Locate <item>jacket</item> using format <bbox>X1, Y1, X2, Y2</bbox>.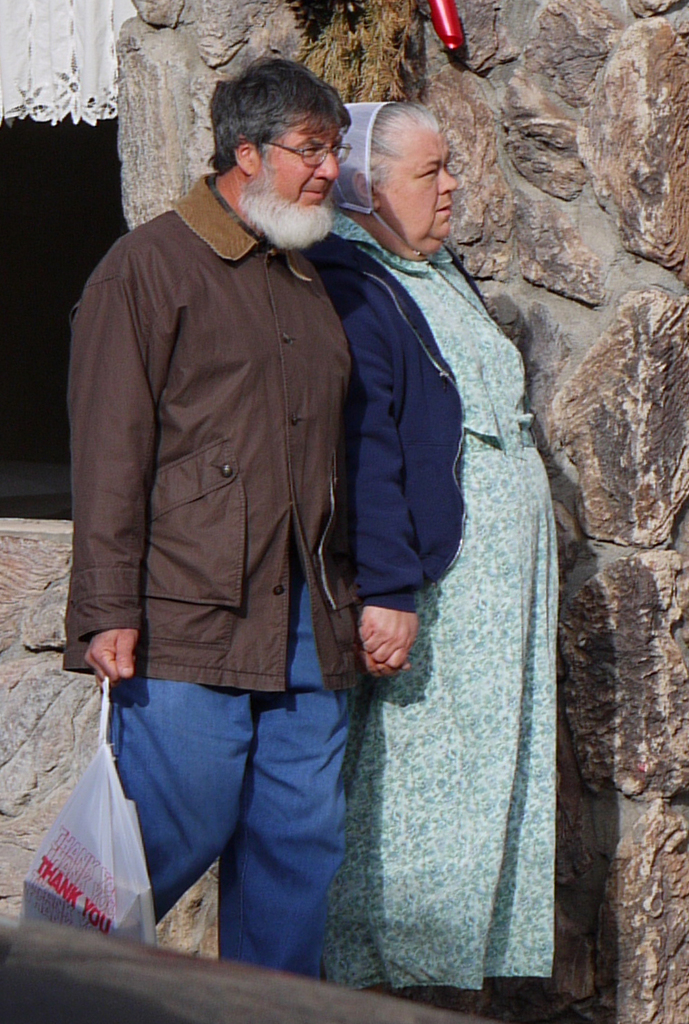
<bbox>305, 228, 498, 610</bbox>.
